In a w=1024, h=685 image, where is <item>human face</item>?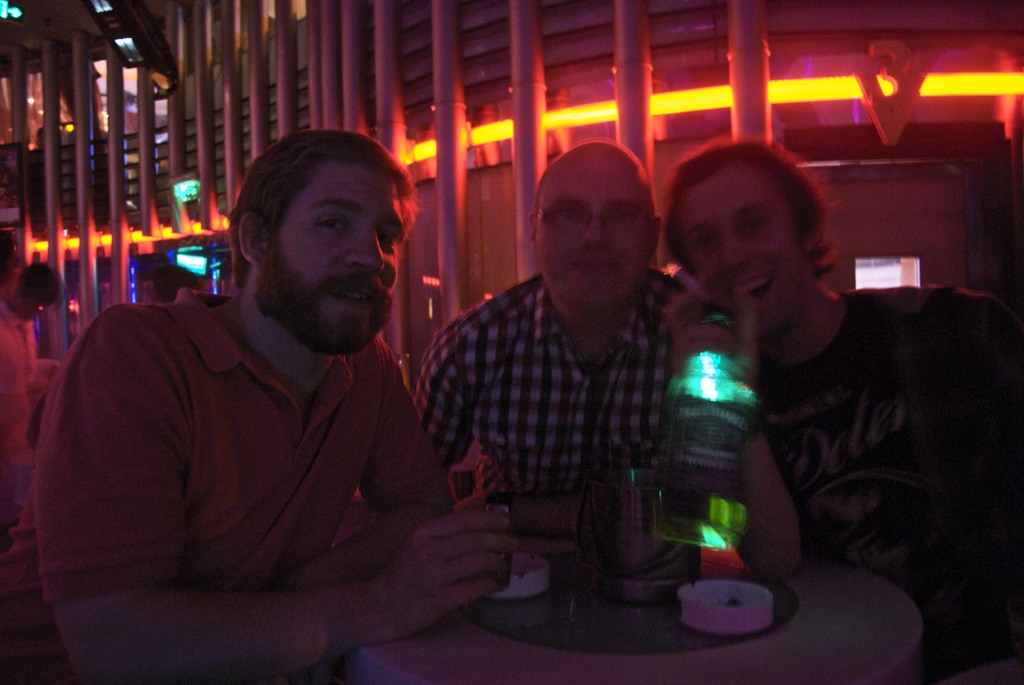
Rect(680, 154, 813, 333).
